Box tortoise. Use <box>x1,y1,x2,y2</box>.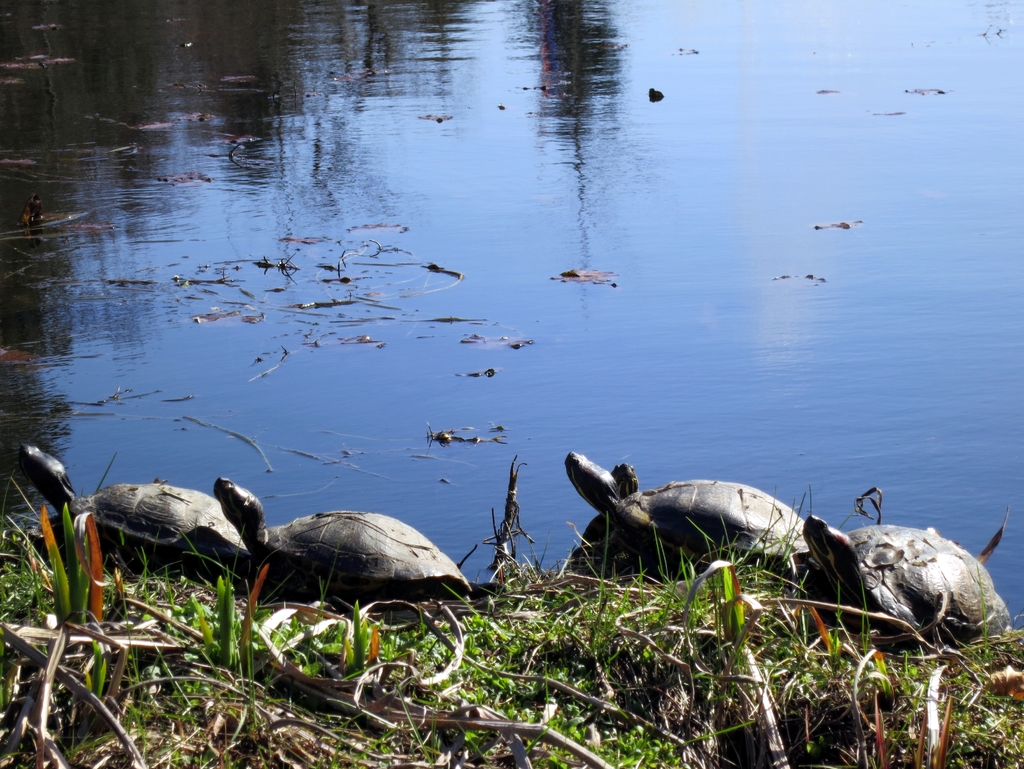
<box>800,514,1020,644</box>.
